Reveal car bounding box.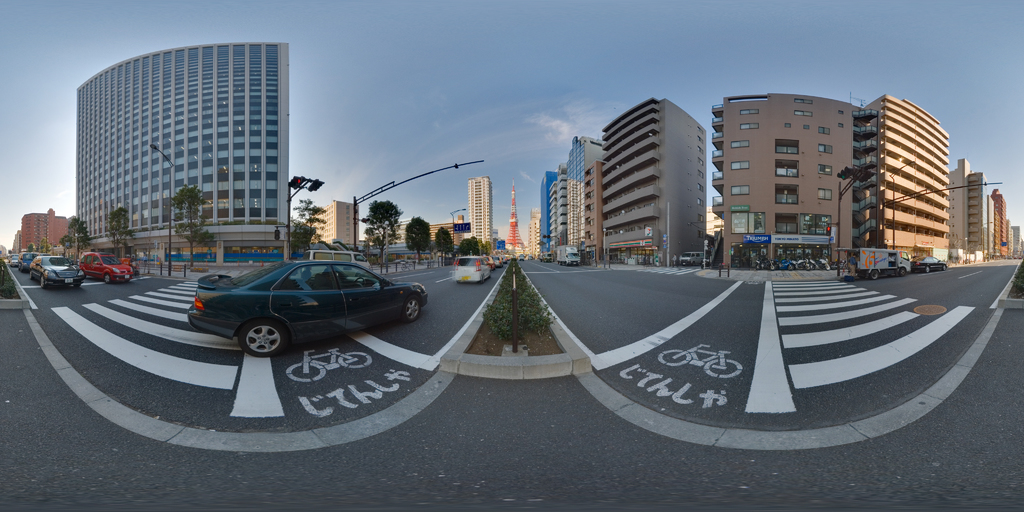
Revealed: x1=911 y1=259 x2=943 y2=275.
